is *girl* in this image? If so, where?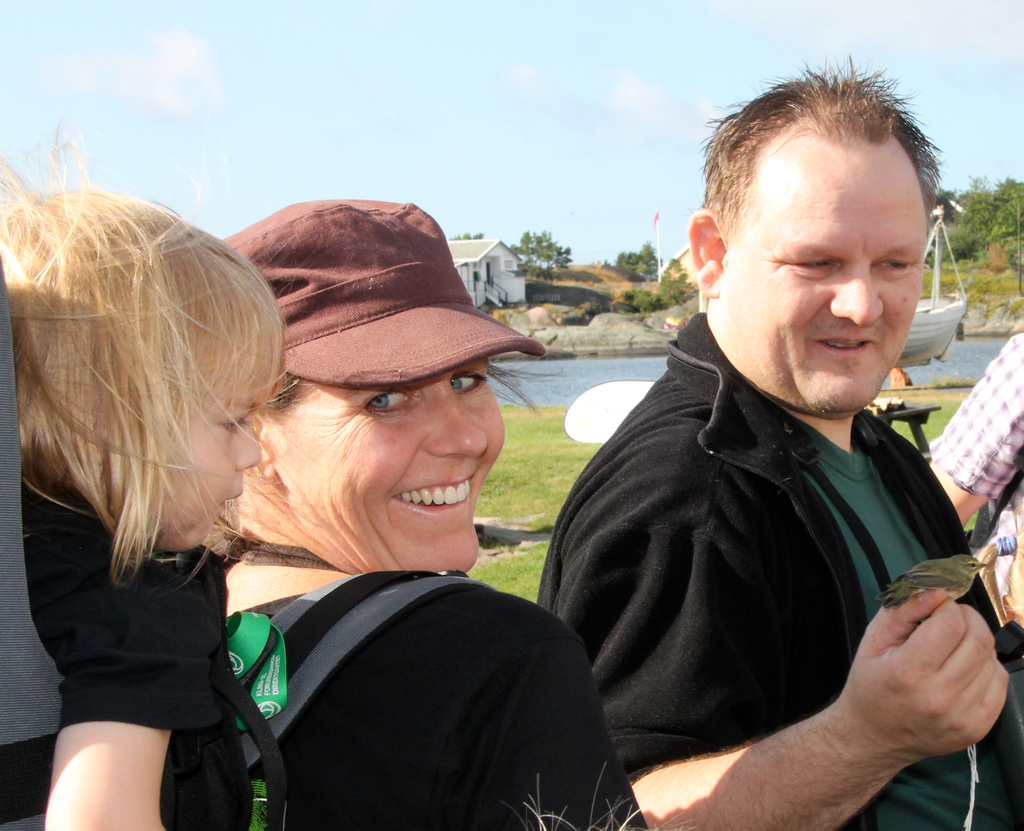
Yes, at box(0, 123, 305, 830).
